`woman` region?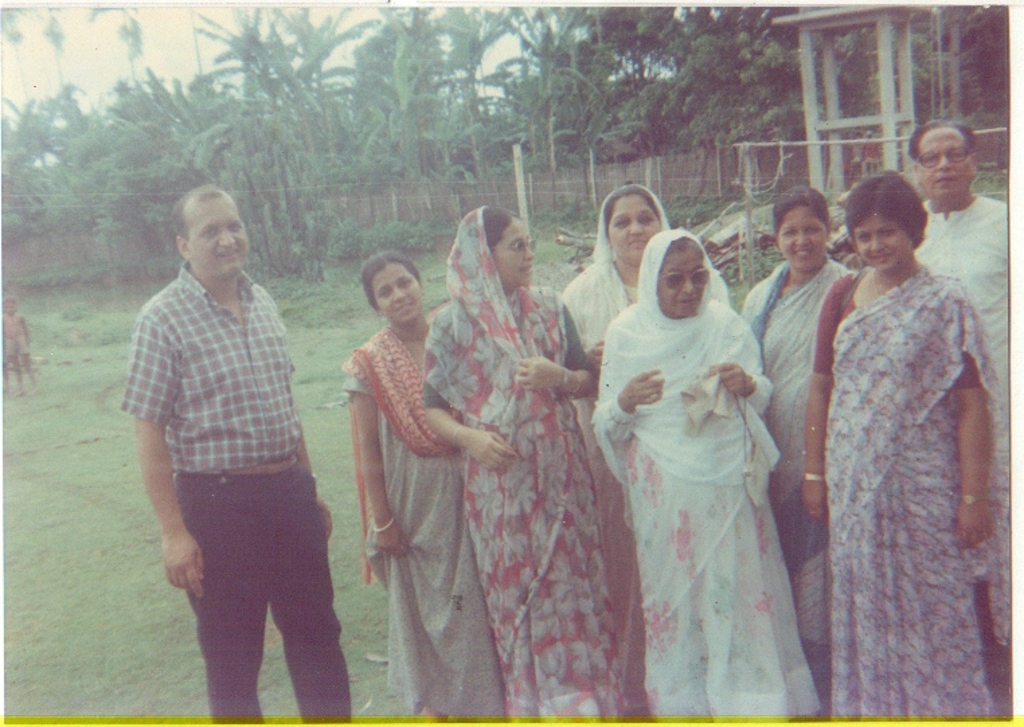
{"x1": 738, "y1": 188, "x2": 860, "y2": 714}
